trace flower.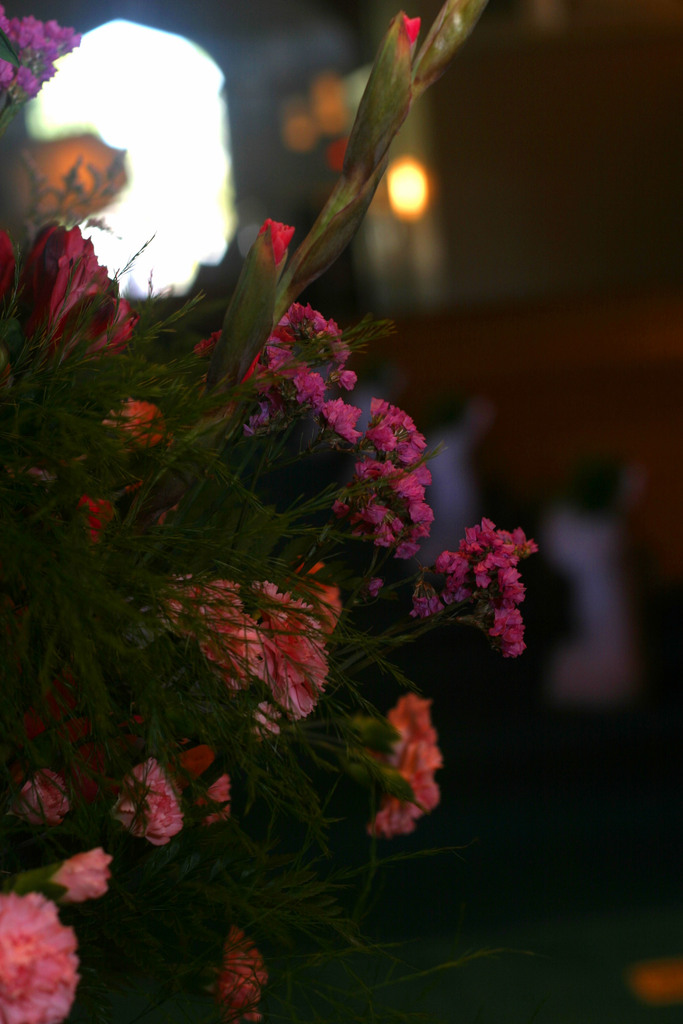
Traced to <bbox>78, 483, 145, 545</bbox>.
